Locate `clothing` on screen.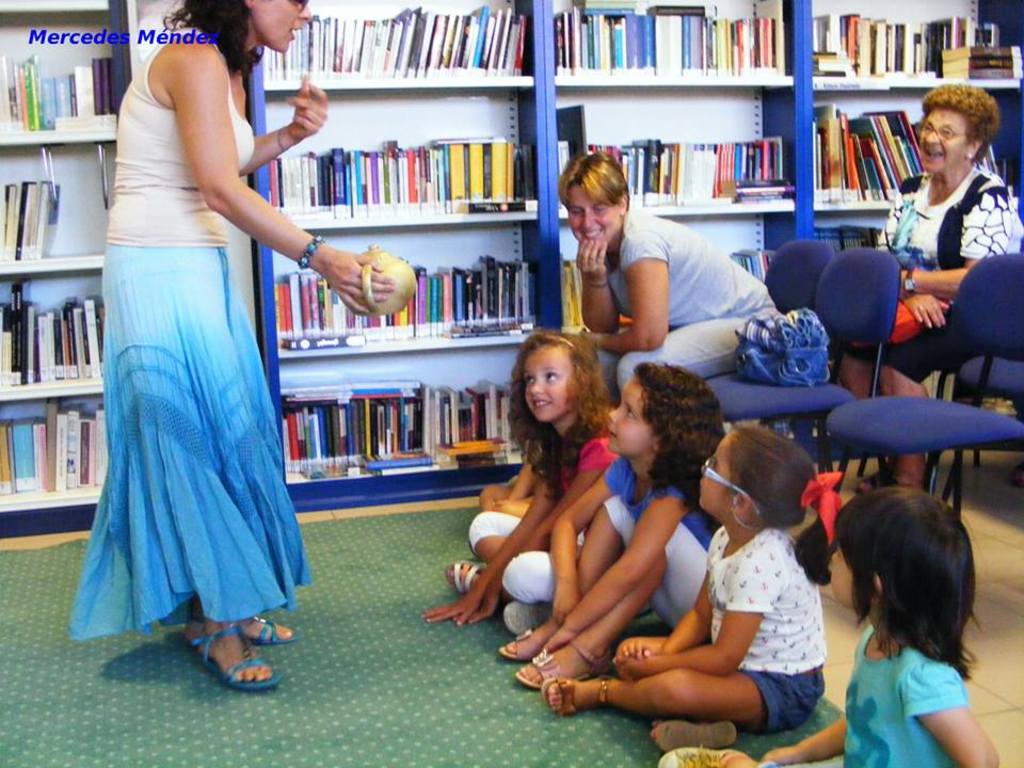
On screen at select_region(466, 432, 614, 605).
